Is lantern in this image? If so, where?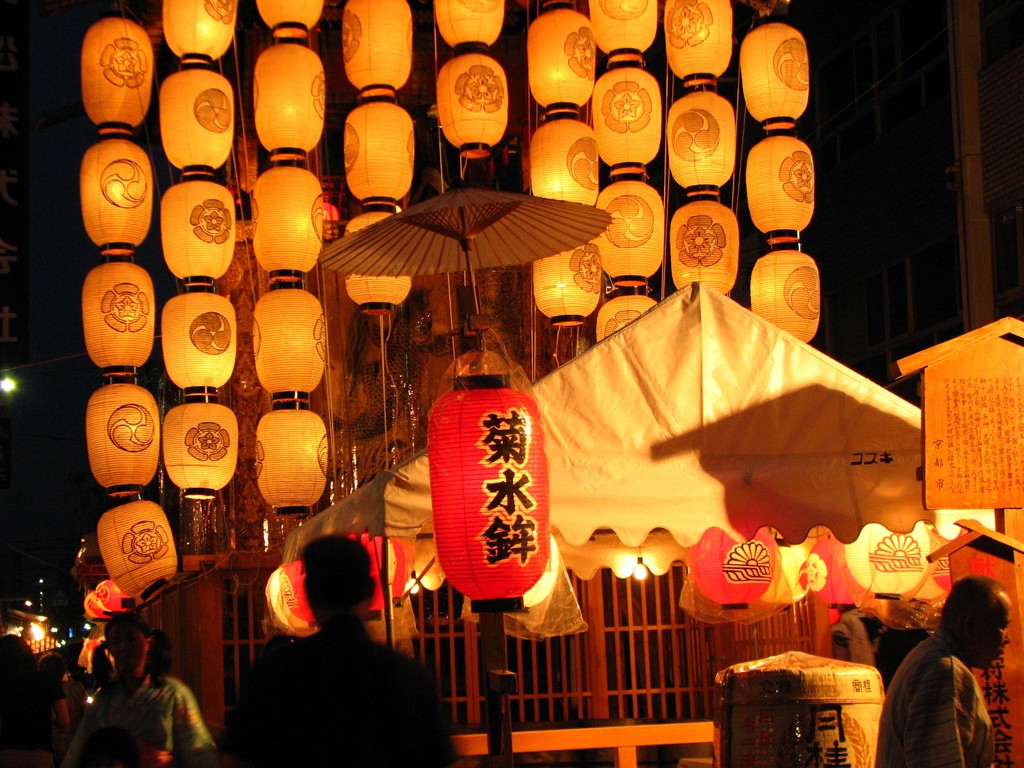
Yes, at region(740, 22, 810, 131).
